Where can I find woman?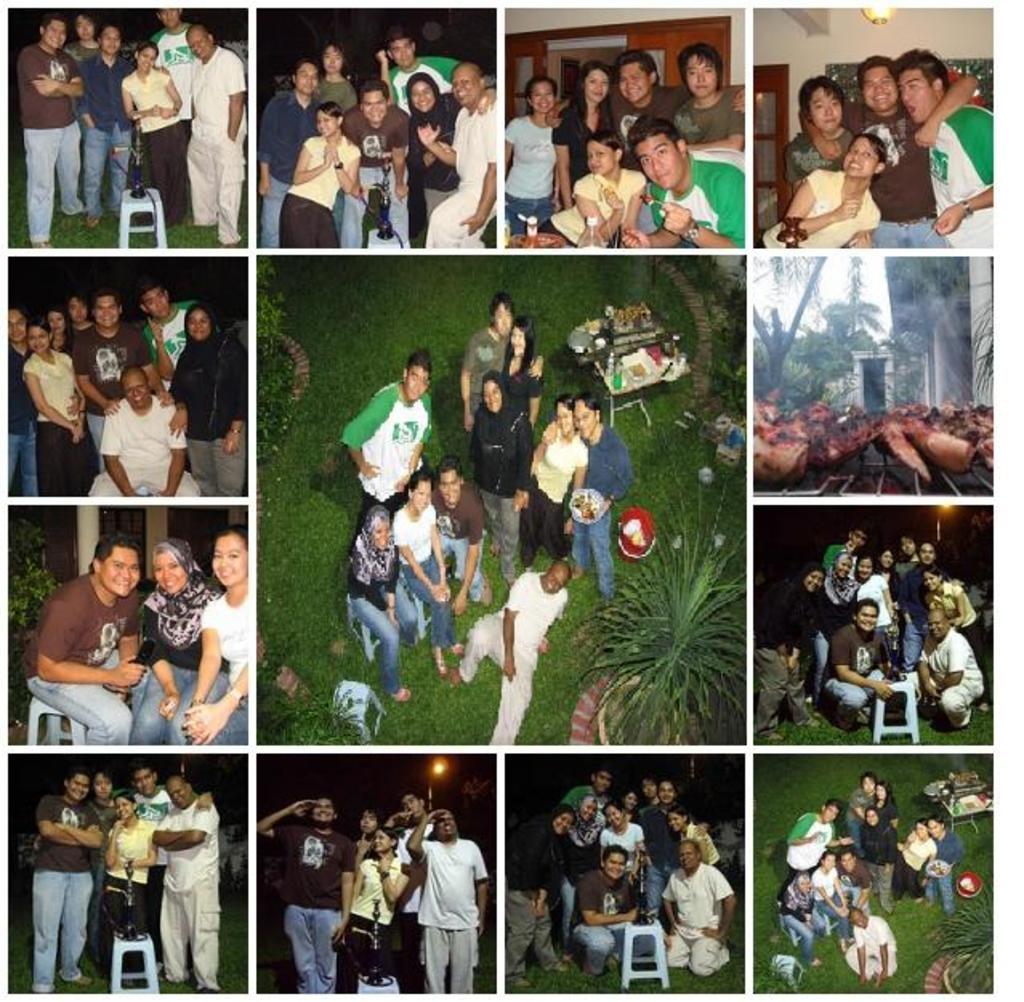
You can find it at bbox=(673, 808, 721, 875).
